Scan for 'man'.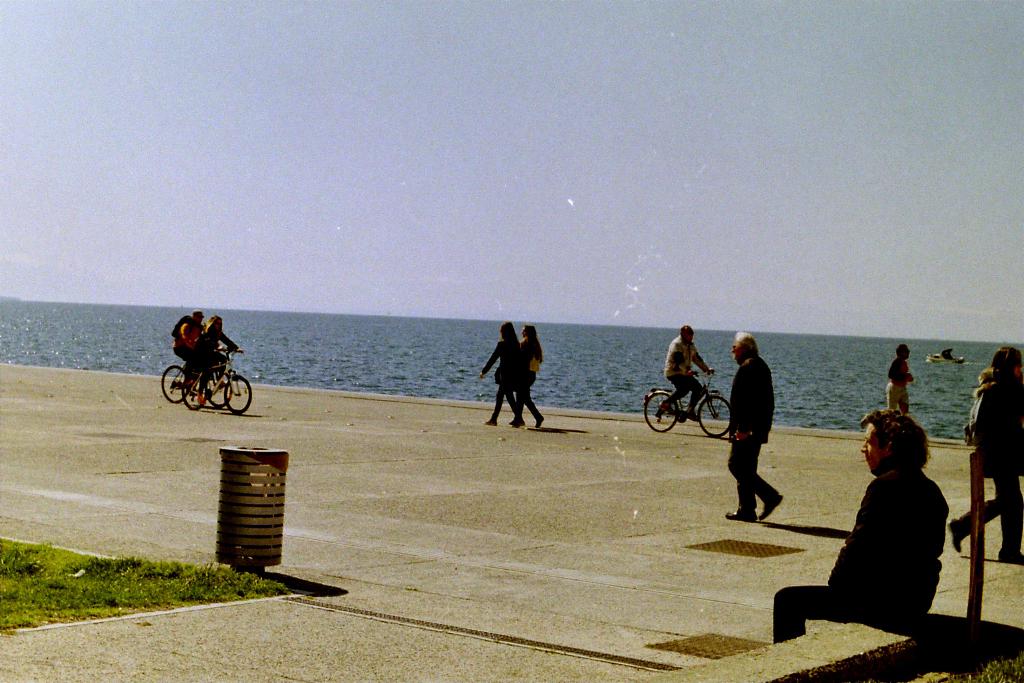
Scan result: select_region(716, 325, 781, 523).
